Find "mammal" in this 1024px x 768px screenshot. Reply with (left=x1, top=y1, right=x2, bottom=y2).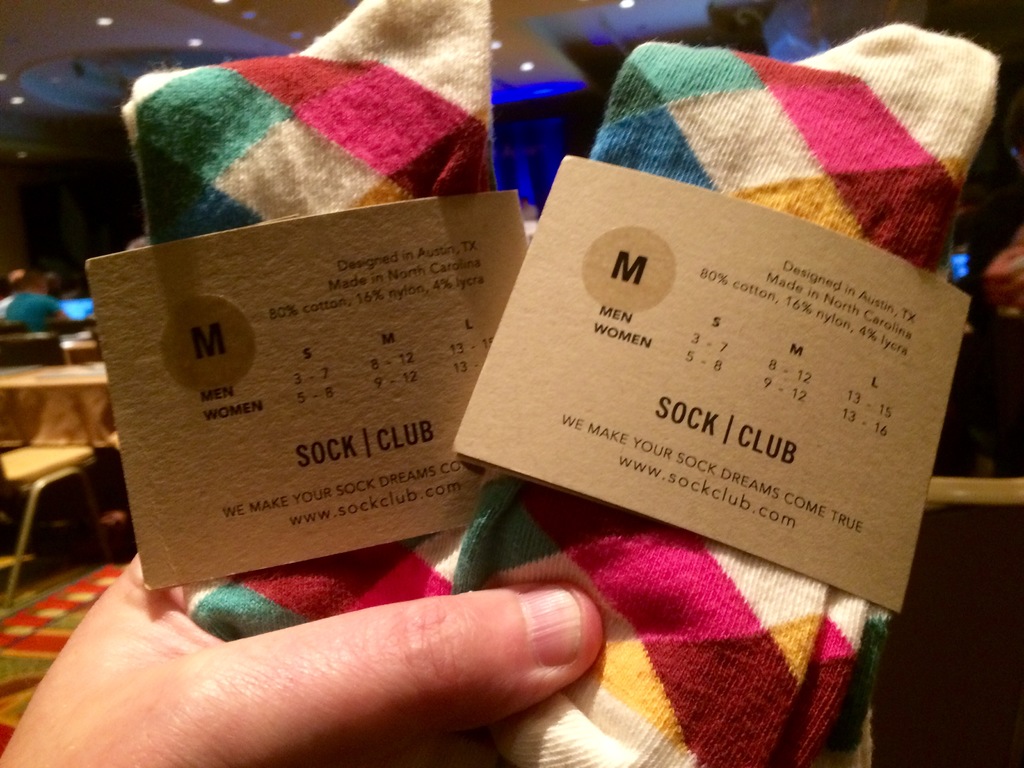
(left=11, top=564, right=591, bottom=767).
